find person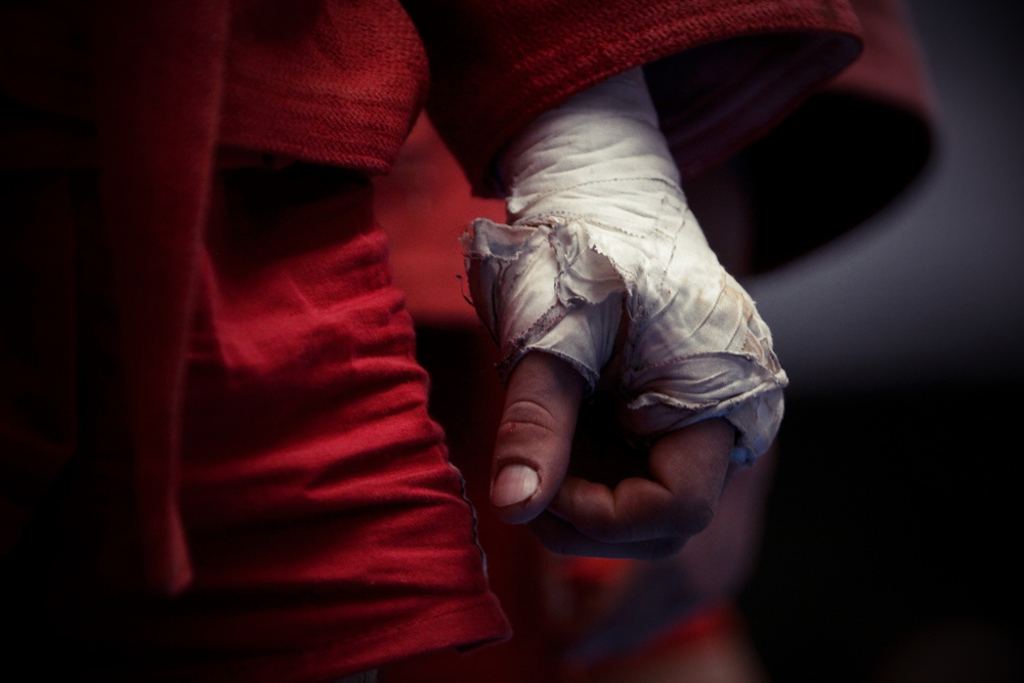
0 0 864 682
